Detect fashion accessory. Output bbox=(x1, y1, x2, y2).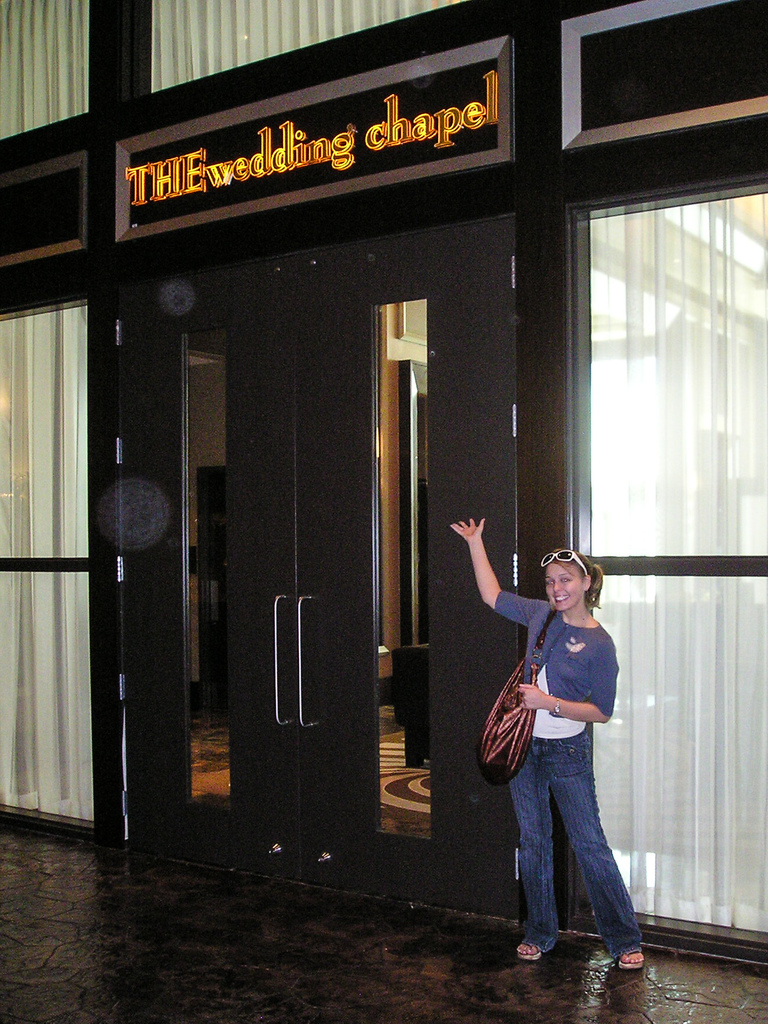
bbox=(546, 696, 560, 717).
